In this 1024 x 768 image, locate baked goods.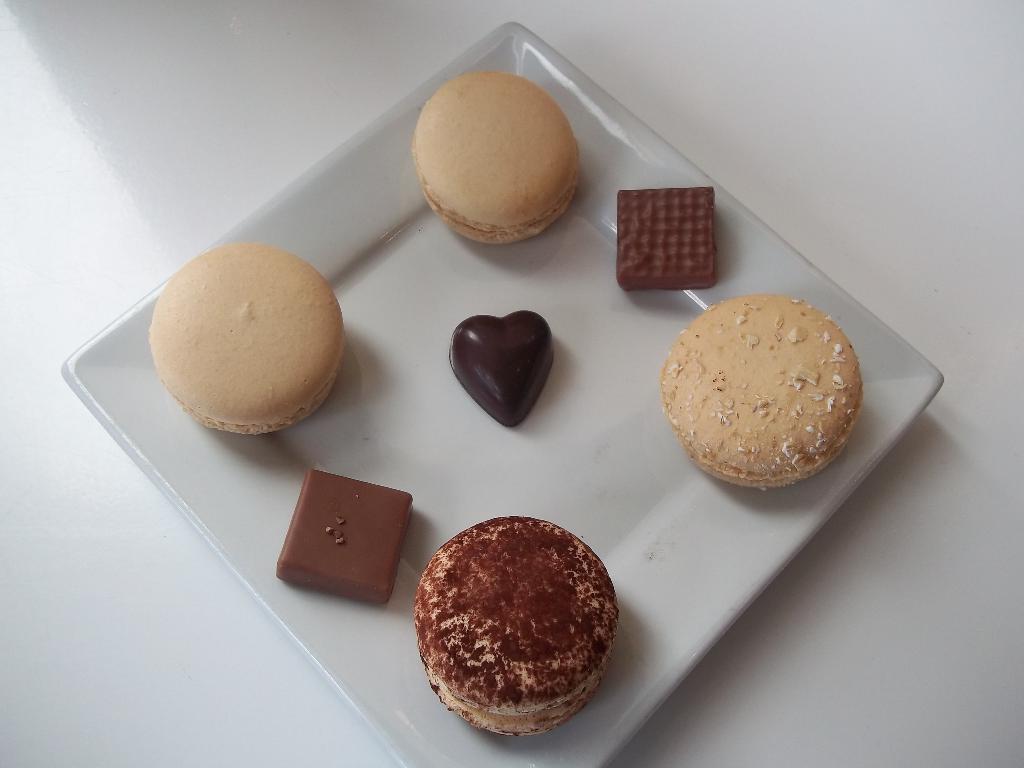
Bounding box: (407, 65, 581, 246).
